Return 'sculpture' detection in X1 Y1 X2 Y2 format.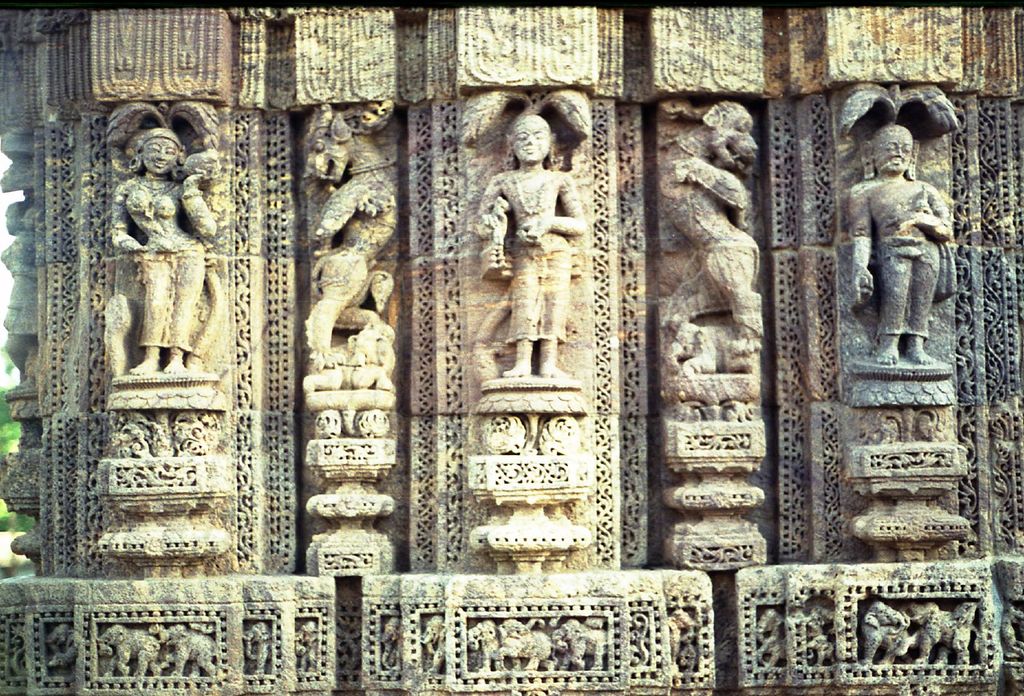
468 617 545 662.
